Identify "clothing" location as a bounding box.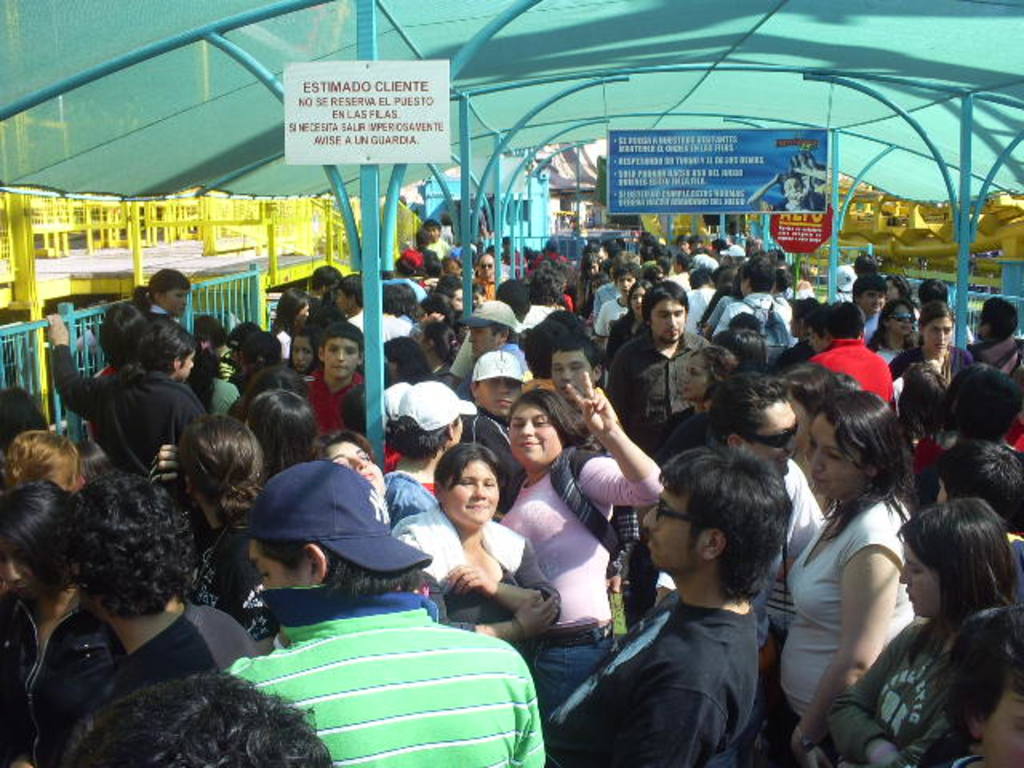
197/506/270/654.
